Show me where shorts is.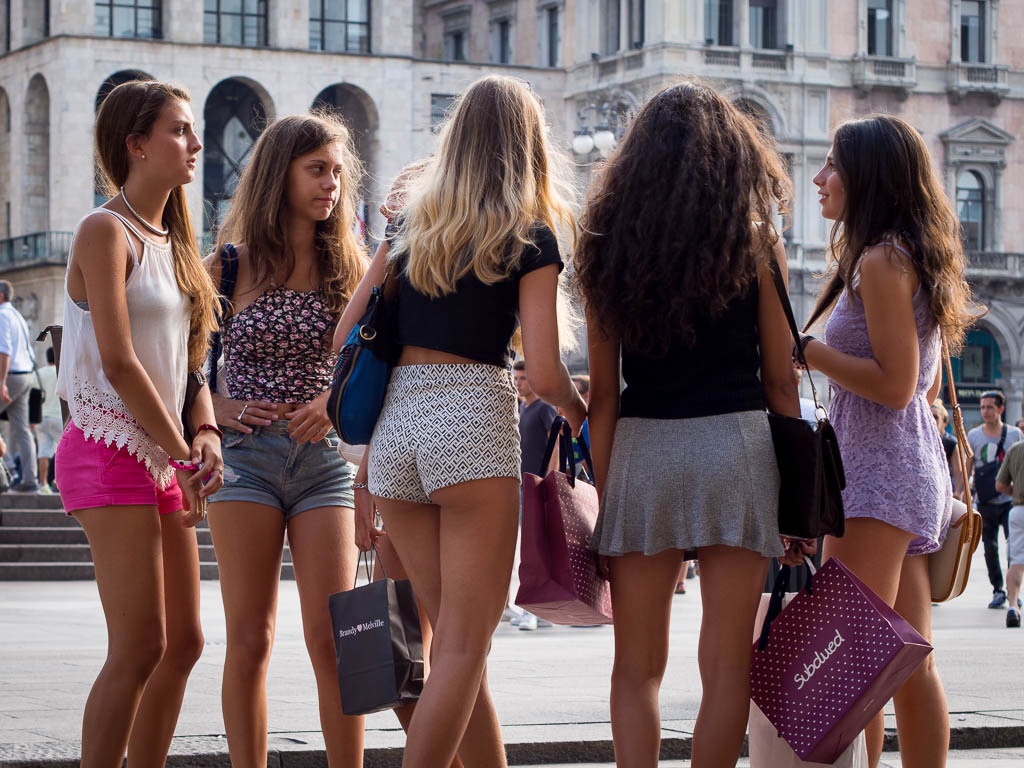
shorts is at select_region(203, 417, 359, 523).
